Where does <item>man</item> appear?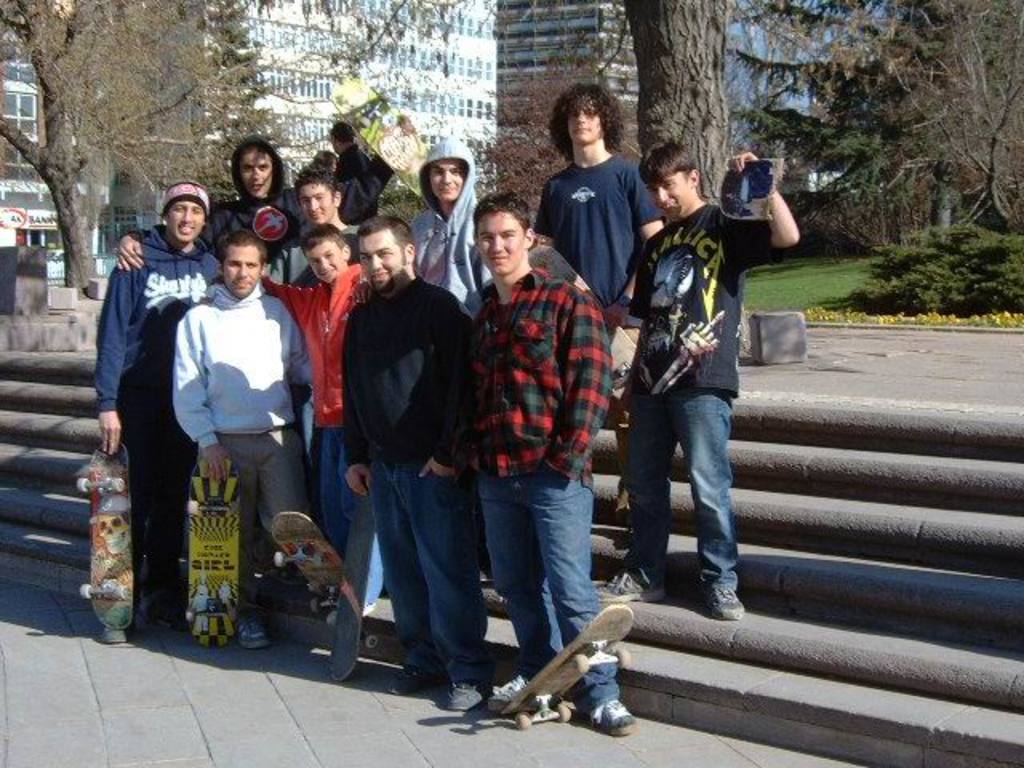
Appears at [414, 184, 630, 717].
